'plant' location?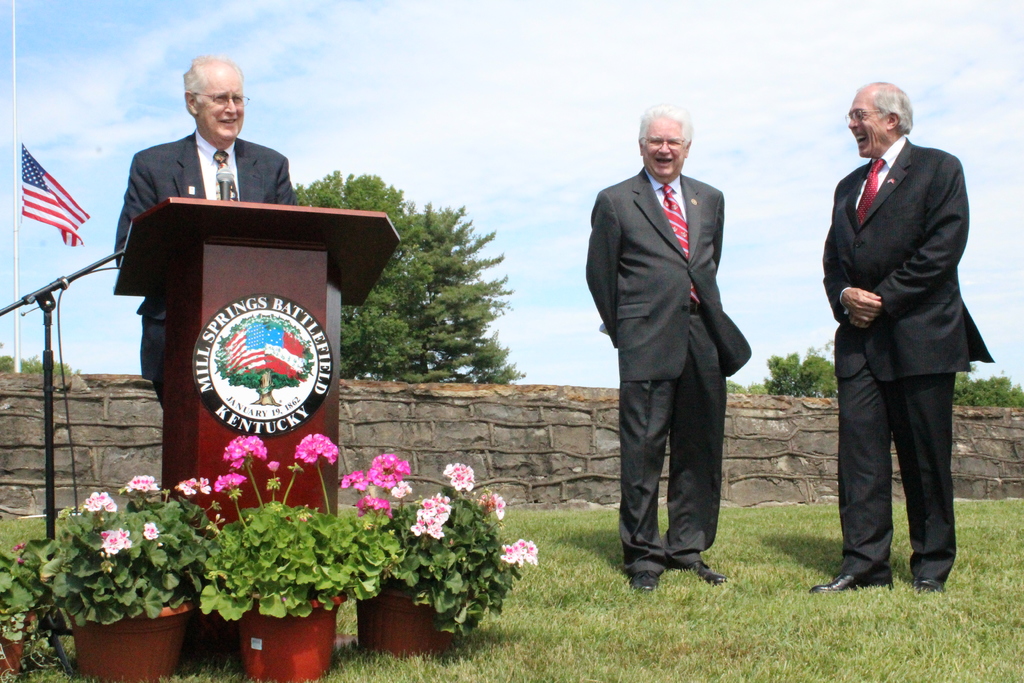
[x1=32, y1=468, x2=205, y2=665]
